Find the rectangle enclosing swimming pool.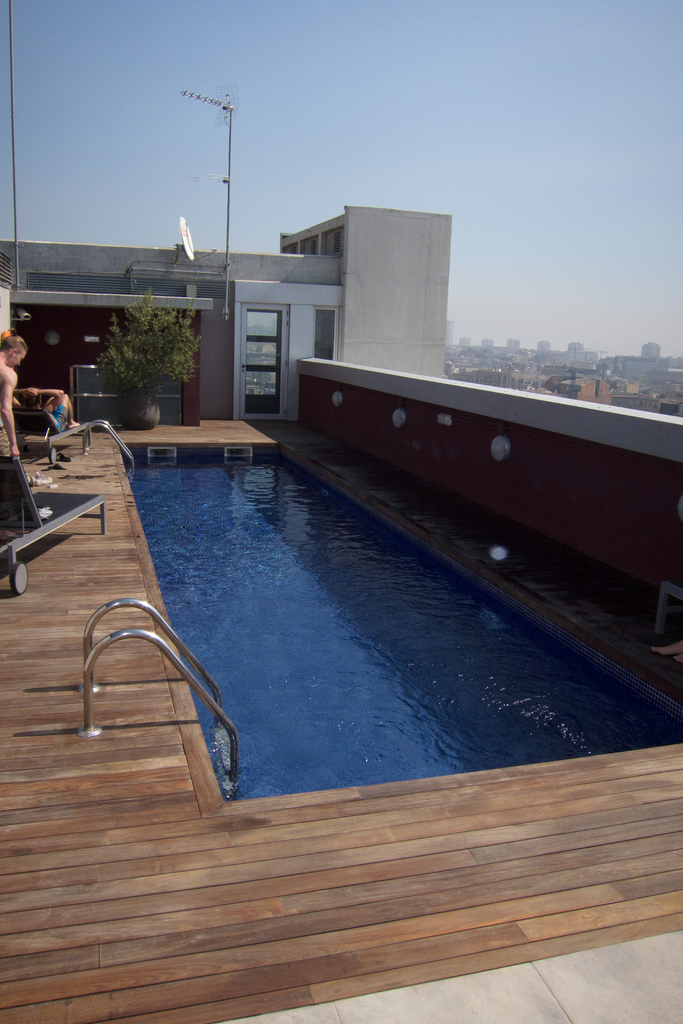
region(12, 466, 603, 817).
